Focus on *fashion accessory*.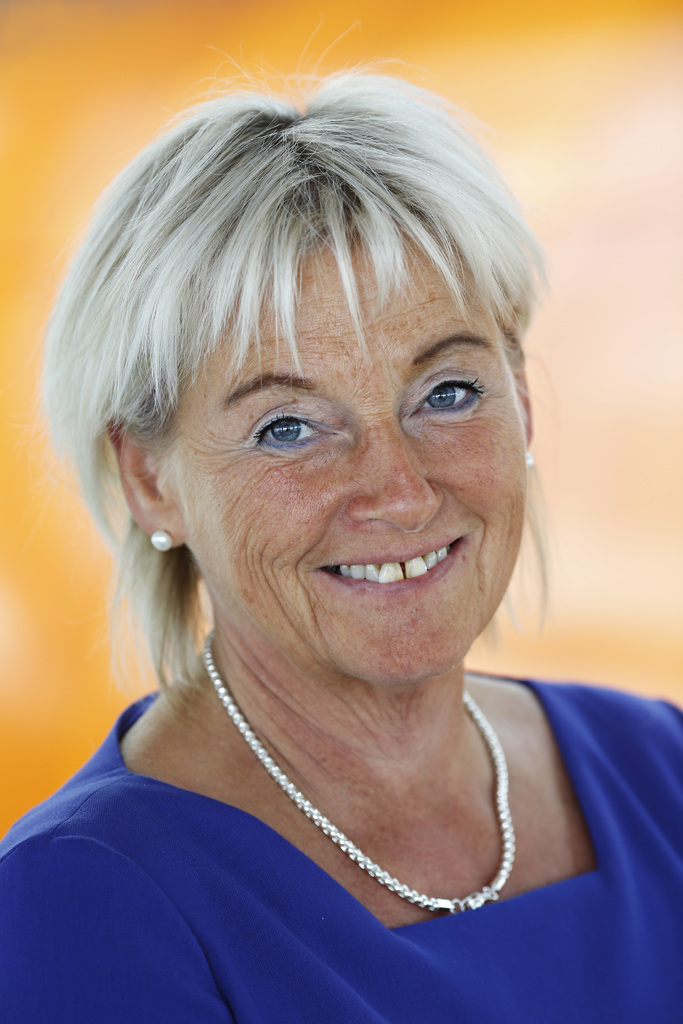
Focused at bbox=[202, 627, 520, 921].
